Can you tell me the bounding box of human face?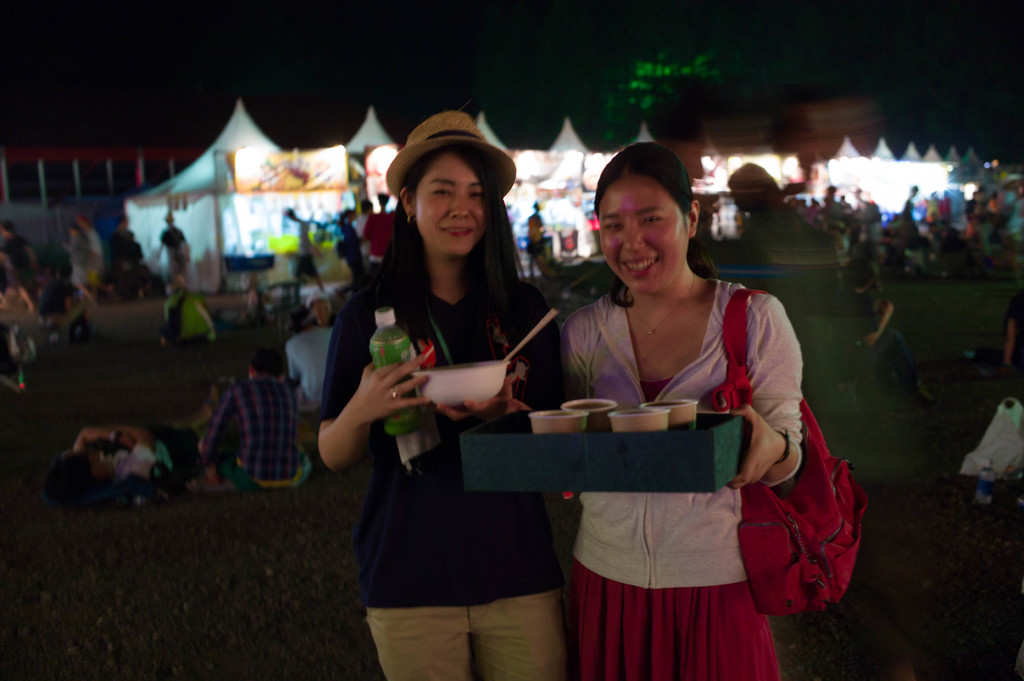
(x1=413, y1=153, x2=484, y2=255).
